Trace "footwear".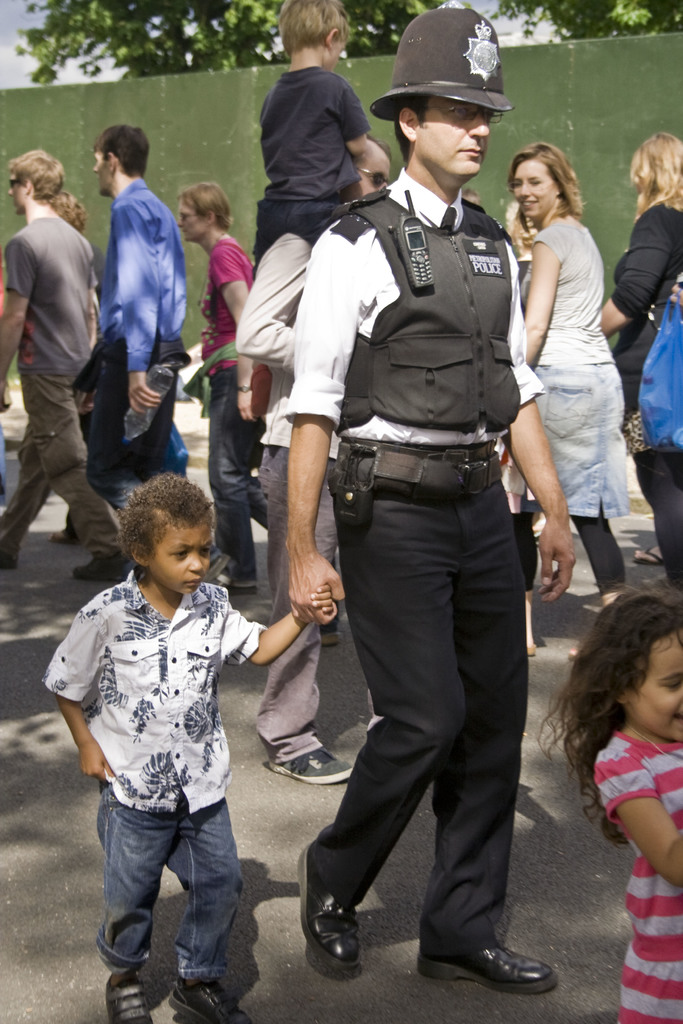
Traced to 171/977/254/1023.
